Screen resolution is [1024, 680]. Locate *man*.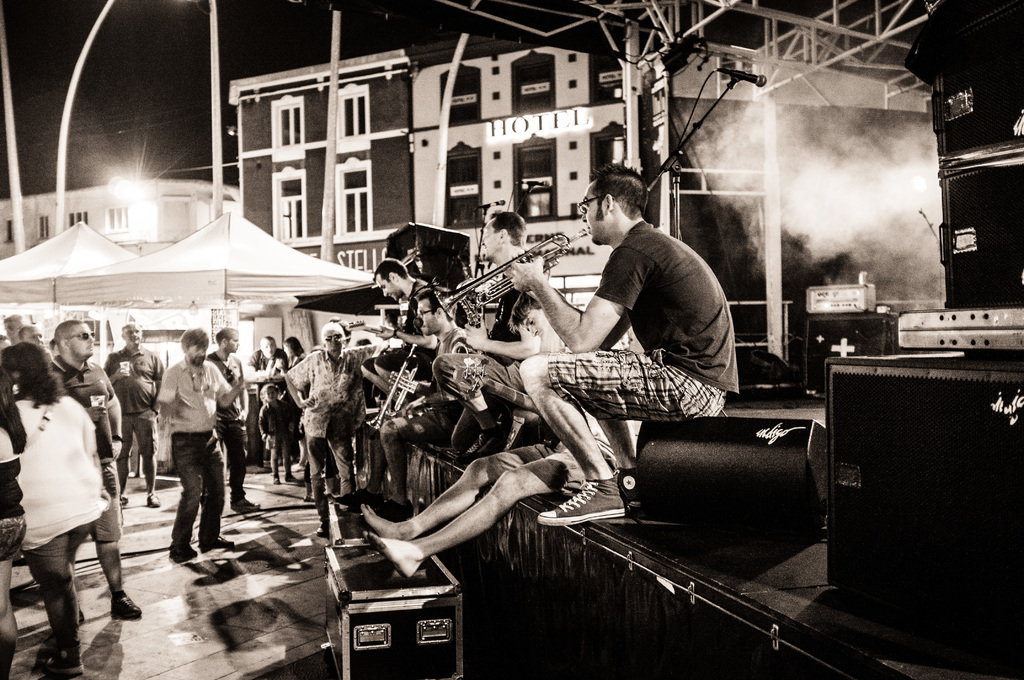
<region>512, 156, 744, 535</region>.
